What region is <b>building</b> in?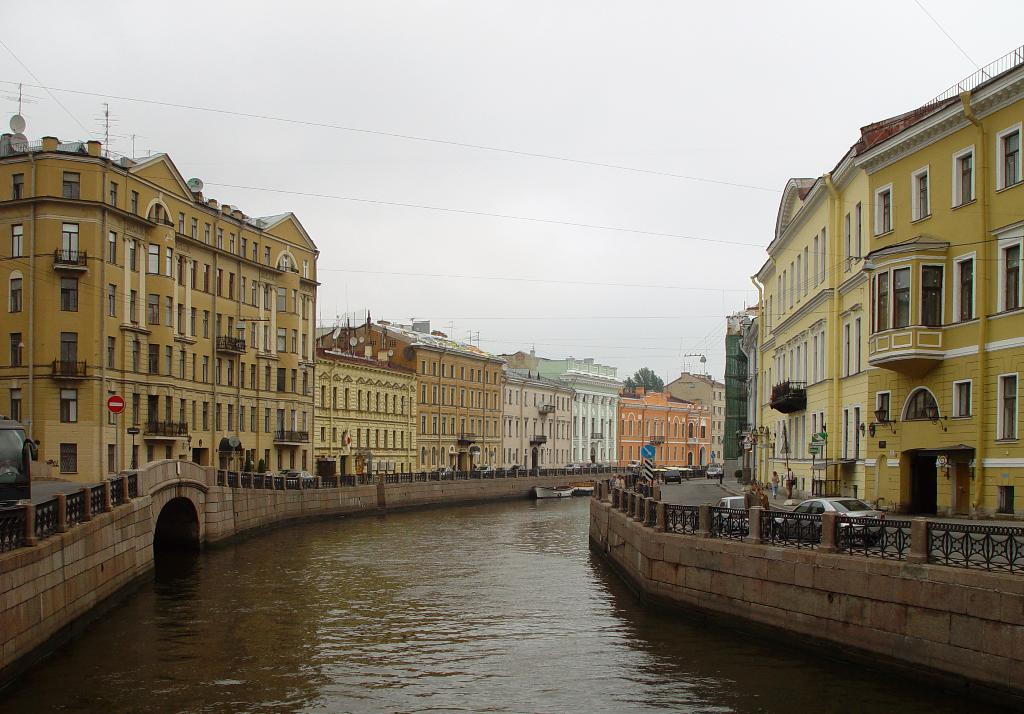
left=755, top=143, right=857, bottom=486.
